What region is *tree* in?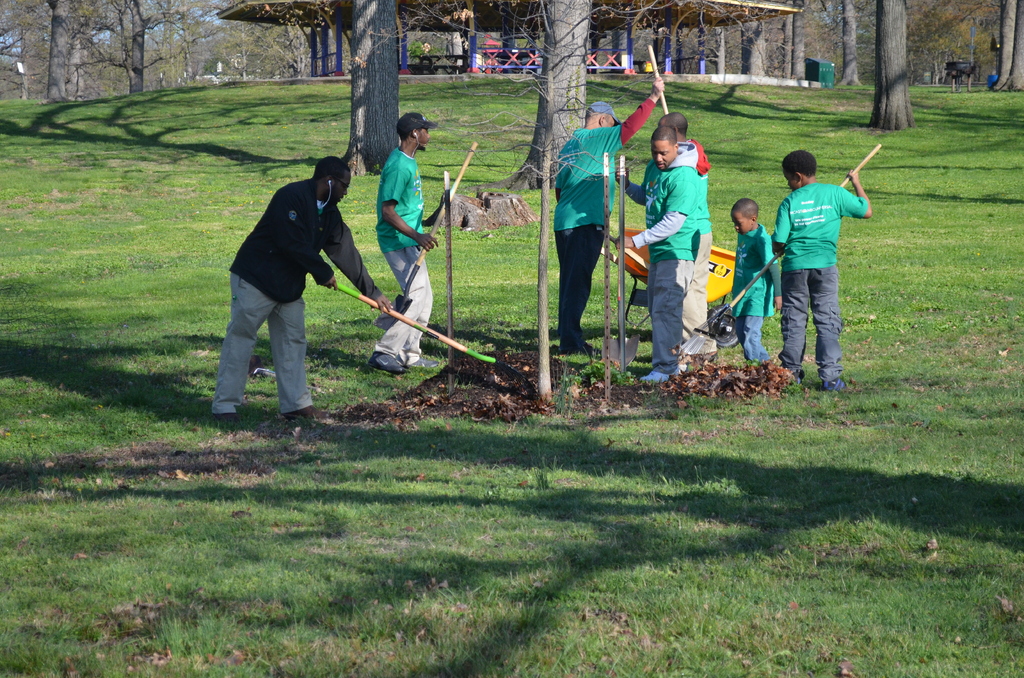
(864,0,922,132).
